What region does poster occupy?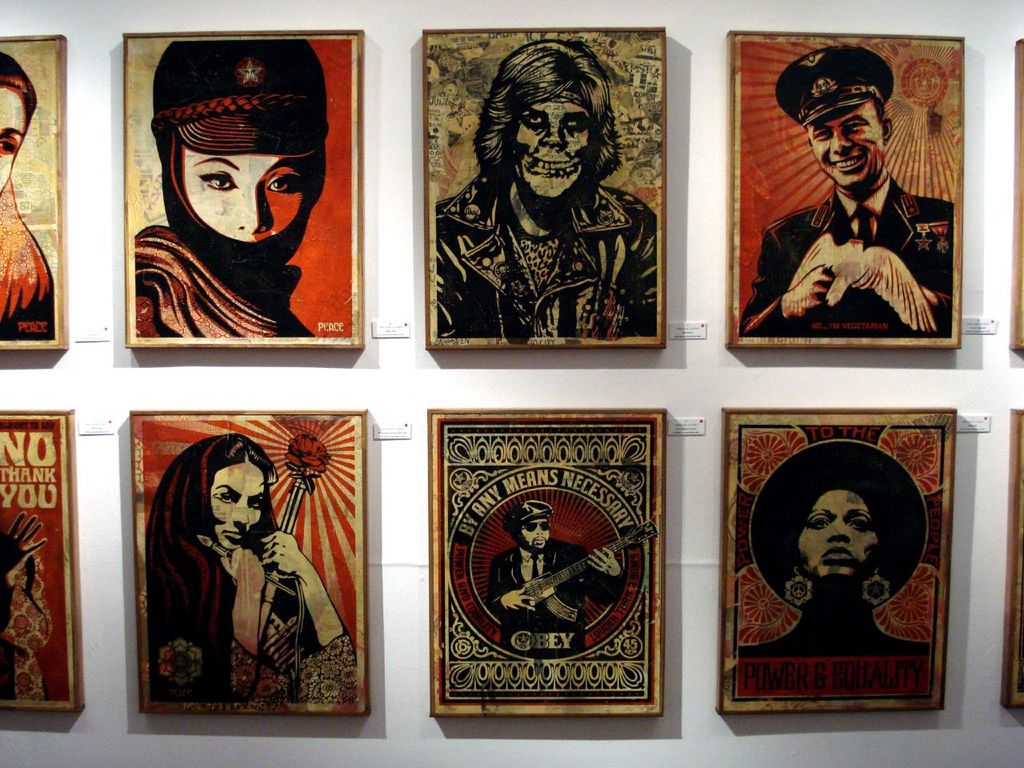
0:403:77:703.
